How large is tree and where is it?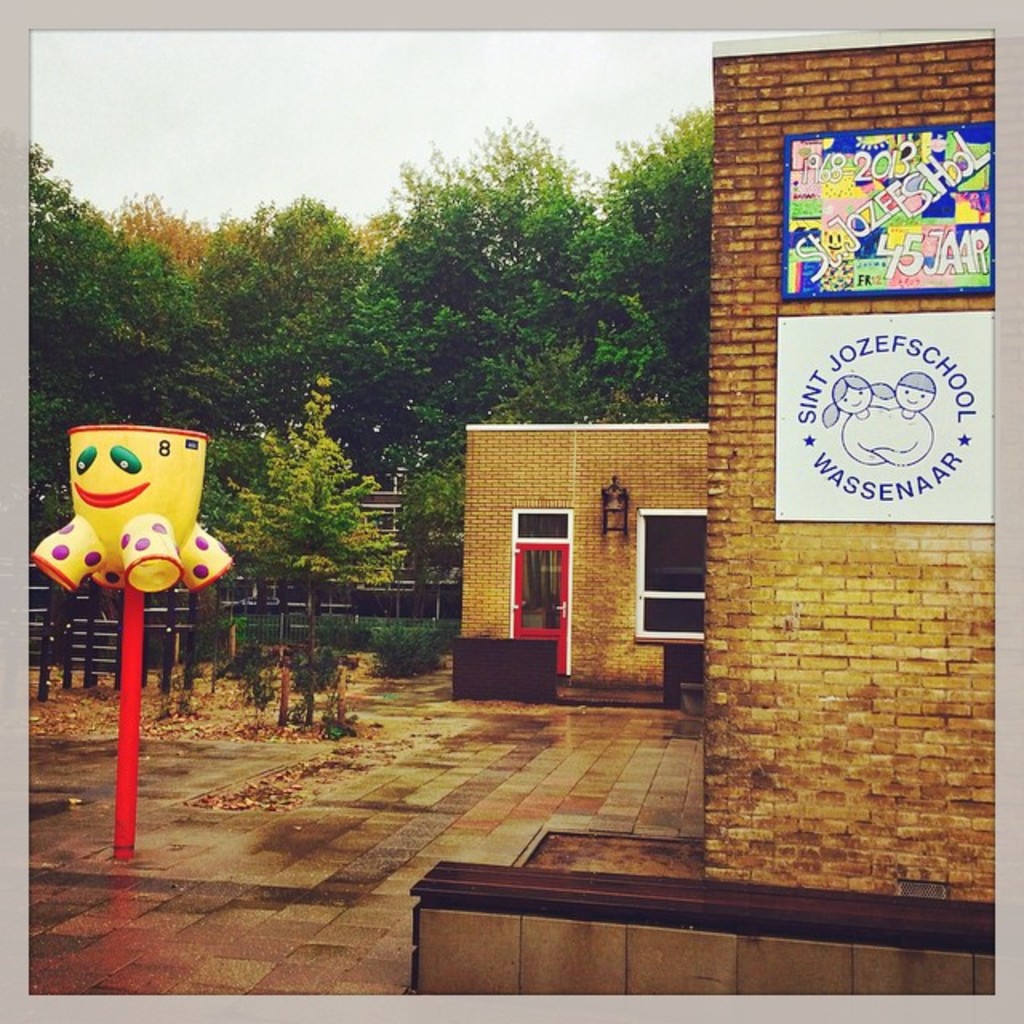
Bounding box: {"x1": 208, "y1": 373, "x2": 398, "y2": 699}.
